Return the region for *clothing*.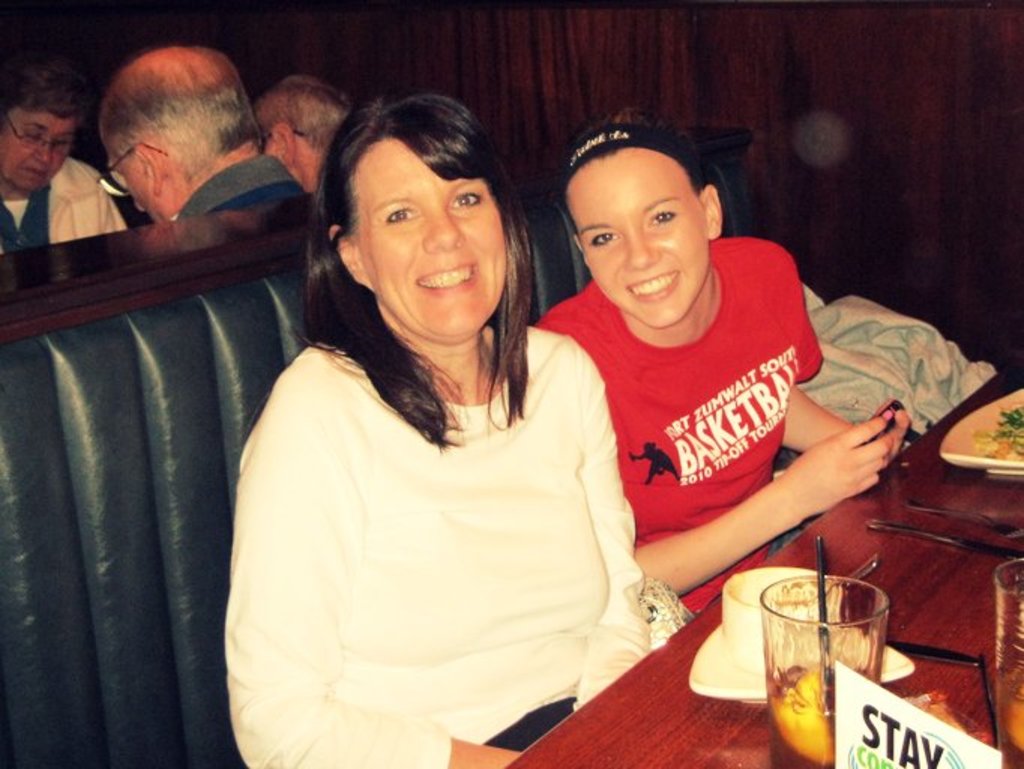
{"x1": 165, "y1": 147, "x2": 312, "y2": 225}.
